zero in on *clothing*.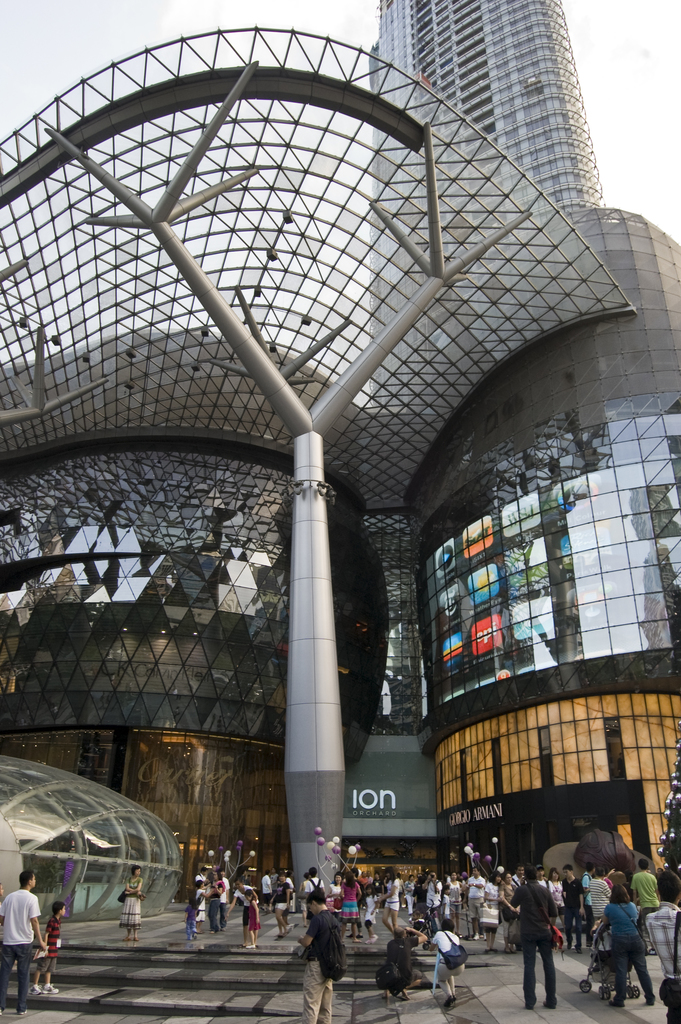
Zeroed in: x1=473, y1=876, x2=498, y2=944.
